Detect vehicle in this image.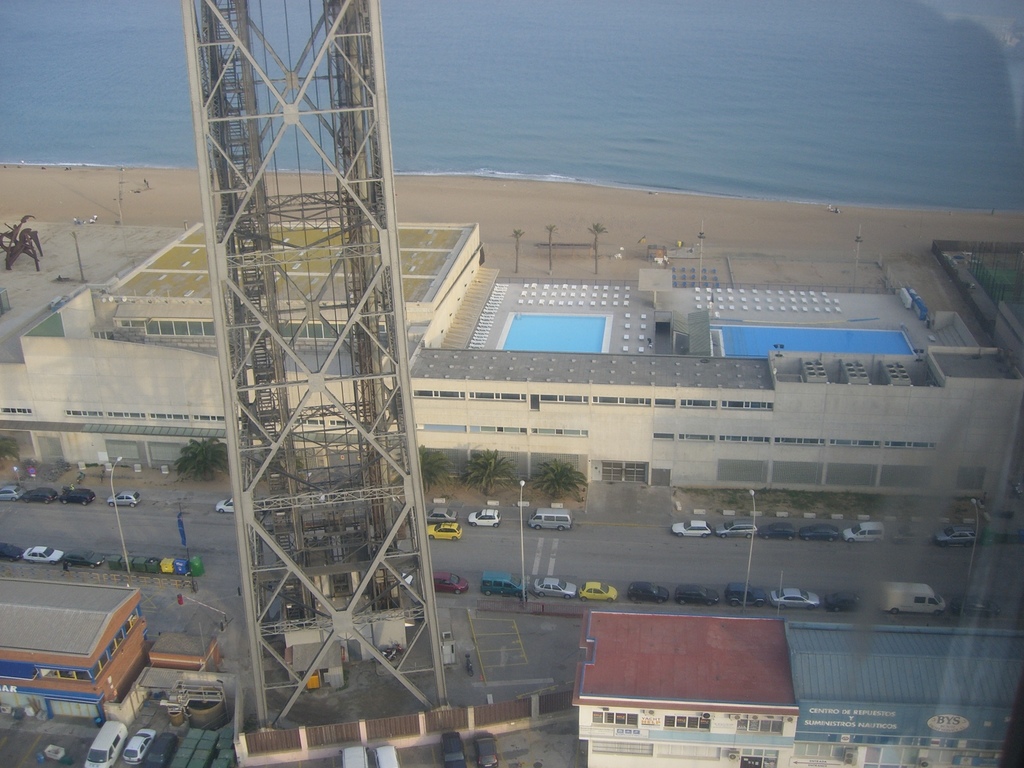
Detection: crop(58, 488, 89, 506).
